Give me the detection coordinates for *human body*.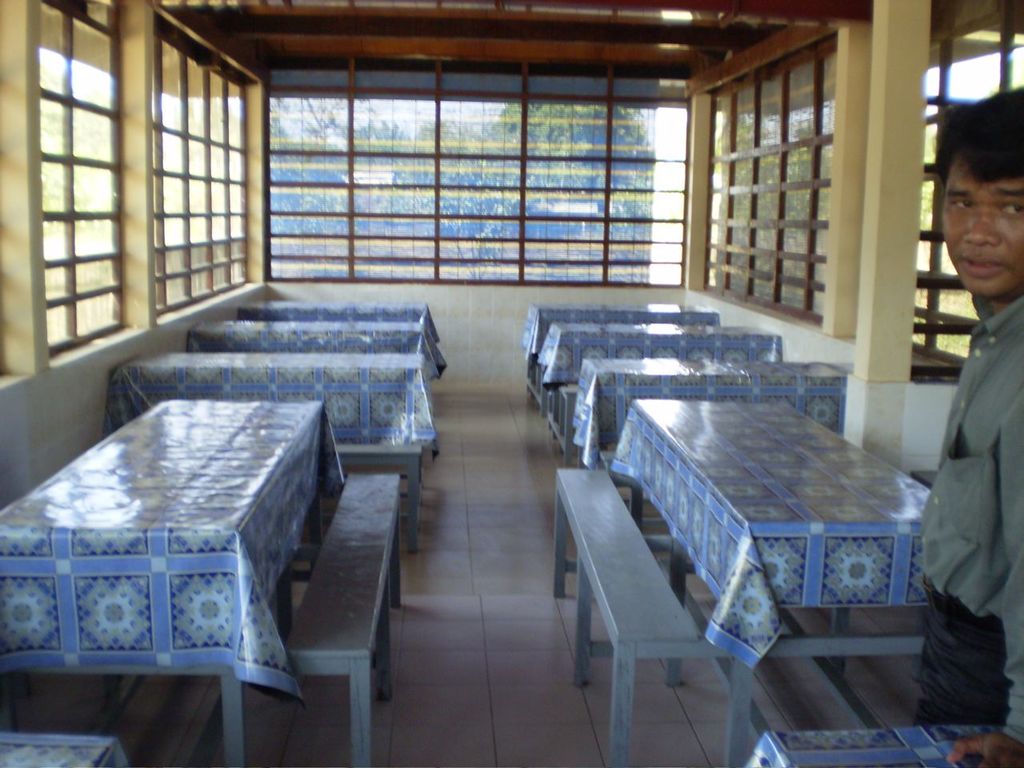
rect(885, 171, 1012, 747).
